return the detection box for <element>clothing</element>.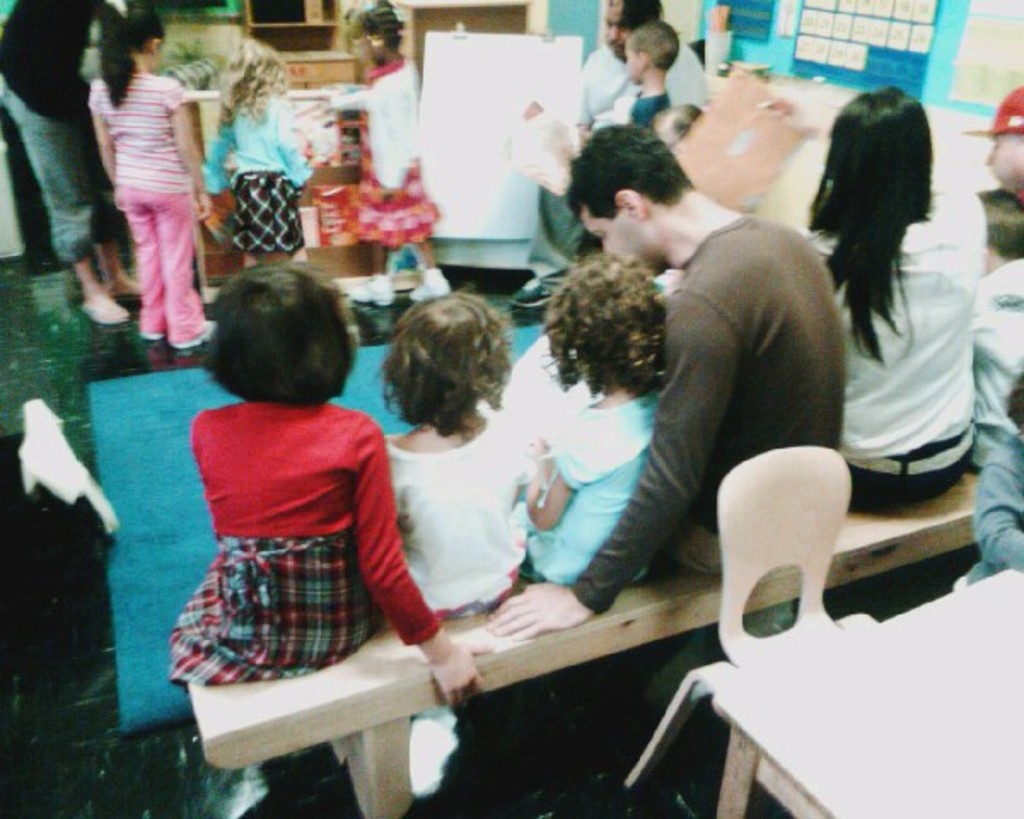
x1=196 y1=89 x2=309 y2=237.
